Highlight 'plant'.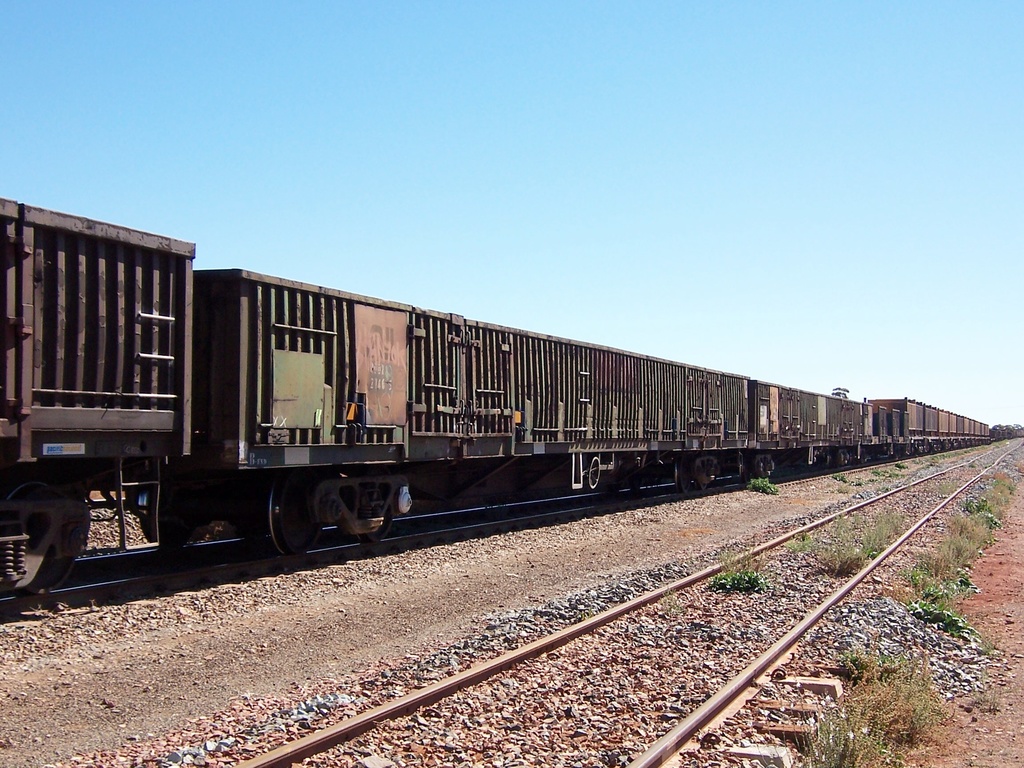
Highlighted region: locate(748, 475, 781, 497).
